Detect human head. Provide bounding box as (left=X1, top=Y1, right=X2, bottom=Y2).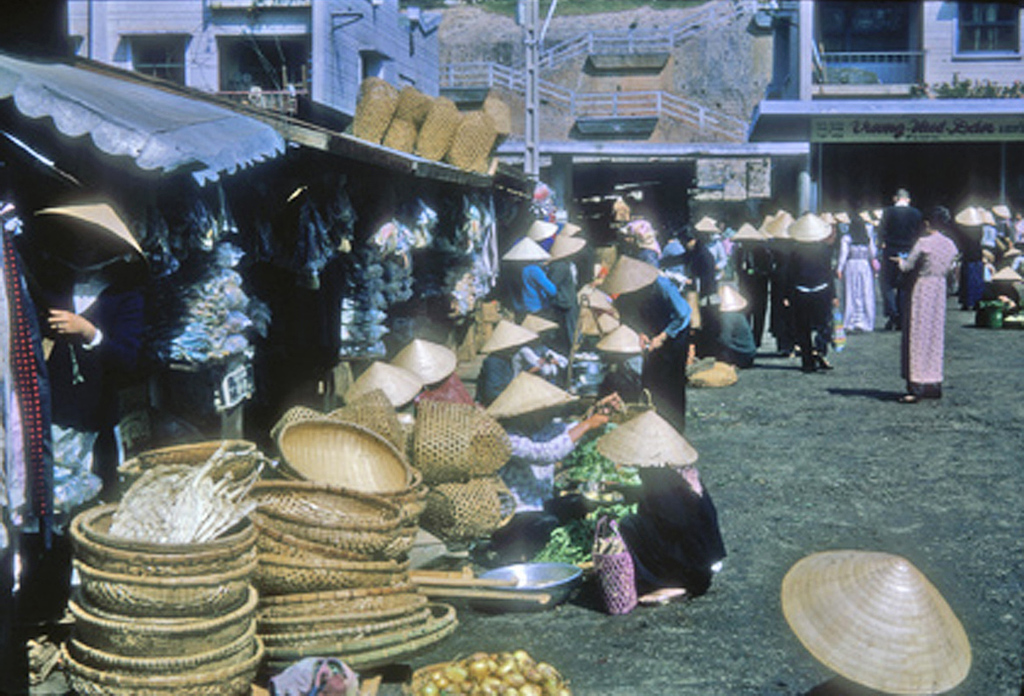
(left=918, top=206, right=948, bottom=231).
